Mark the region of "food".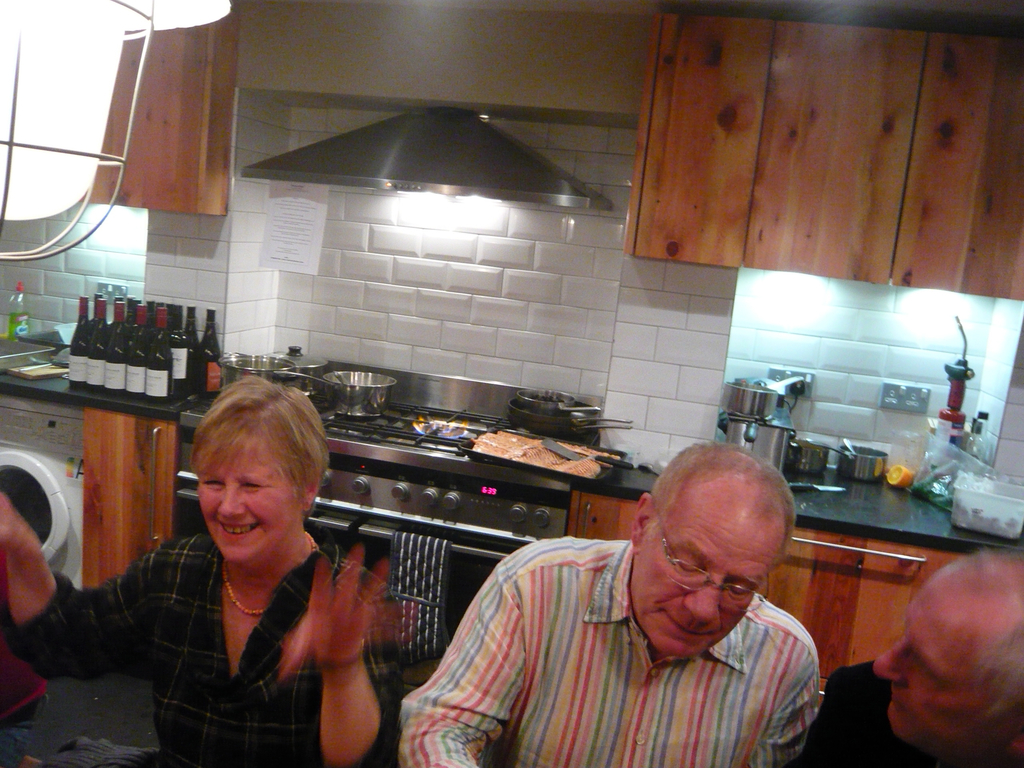
Region: rect(476, 424, 606, 483).
